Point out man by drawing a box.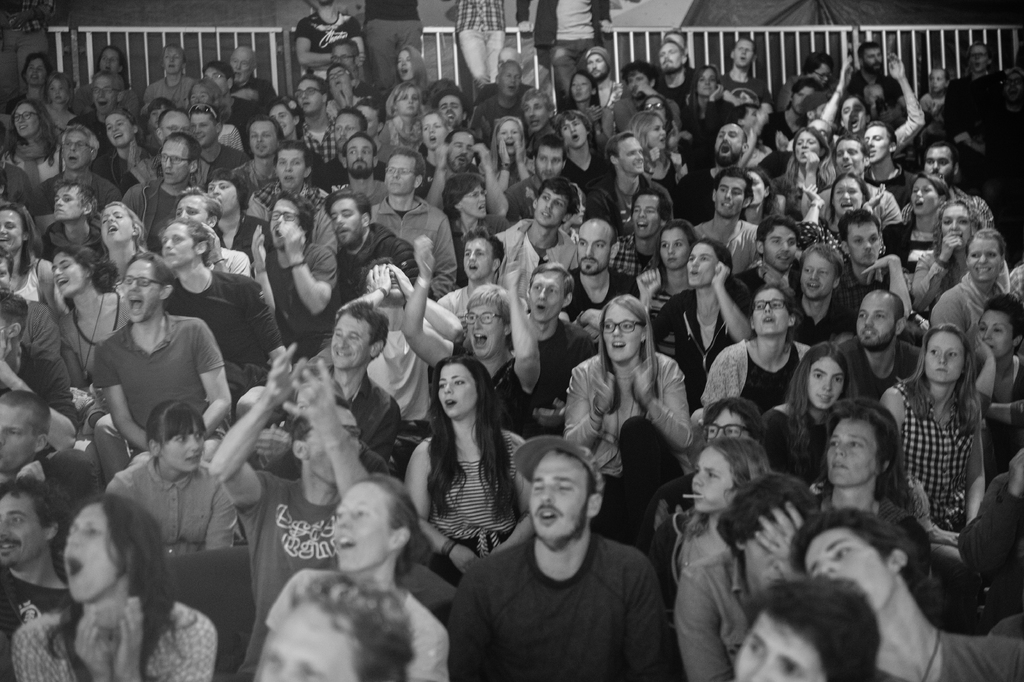
(443,431,689,678).
